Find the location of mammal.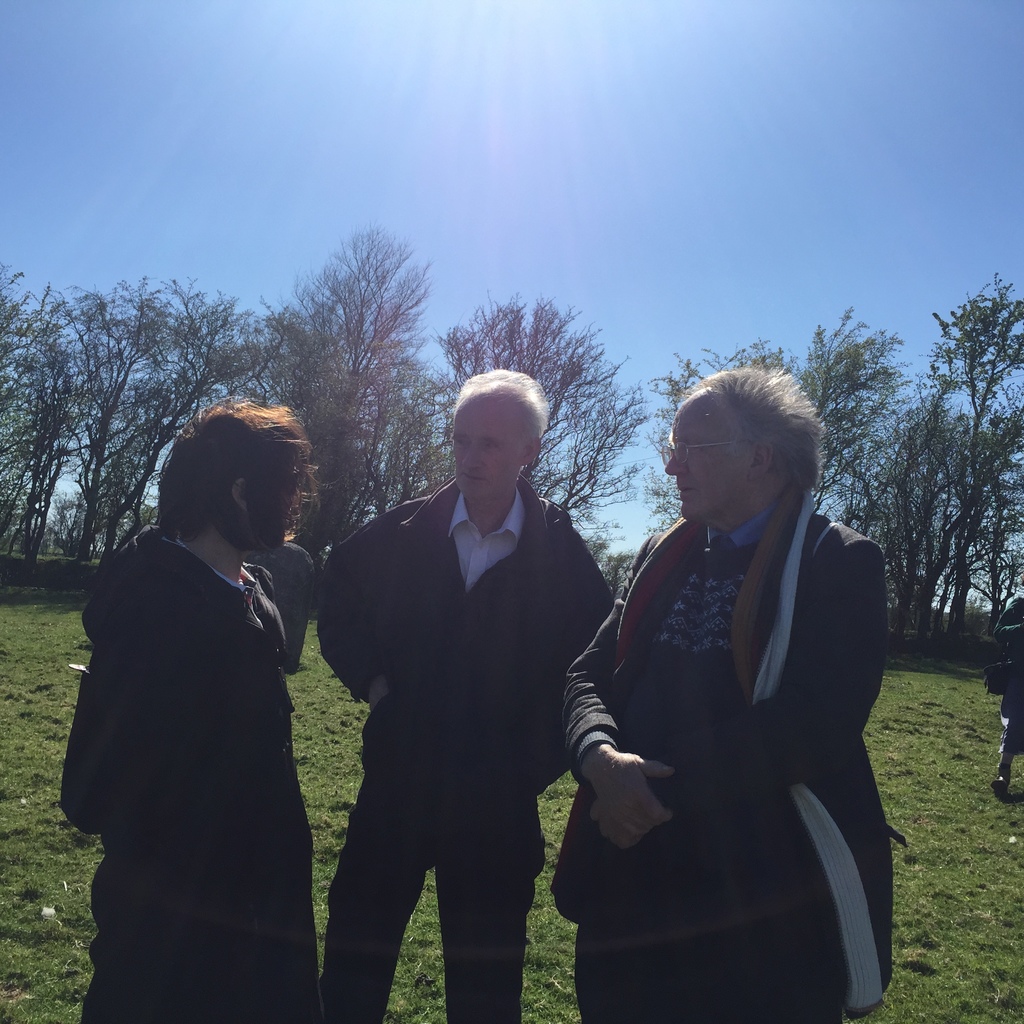
Location: (547, 365, 907, 1023).
